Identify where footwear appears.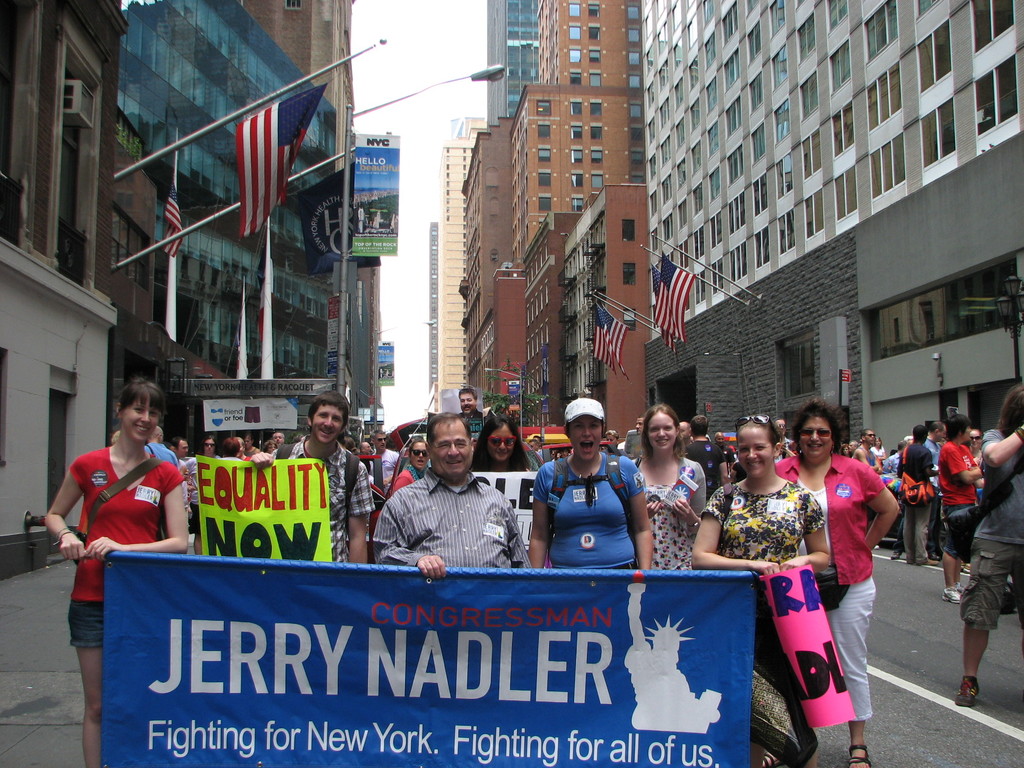
Appears at (925, 559, 941, 568).
